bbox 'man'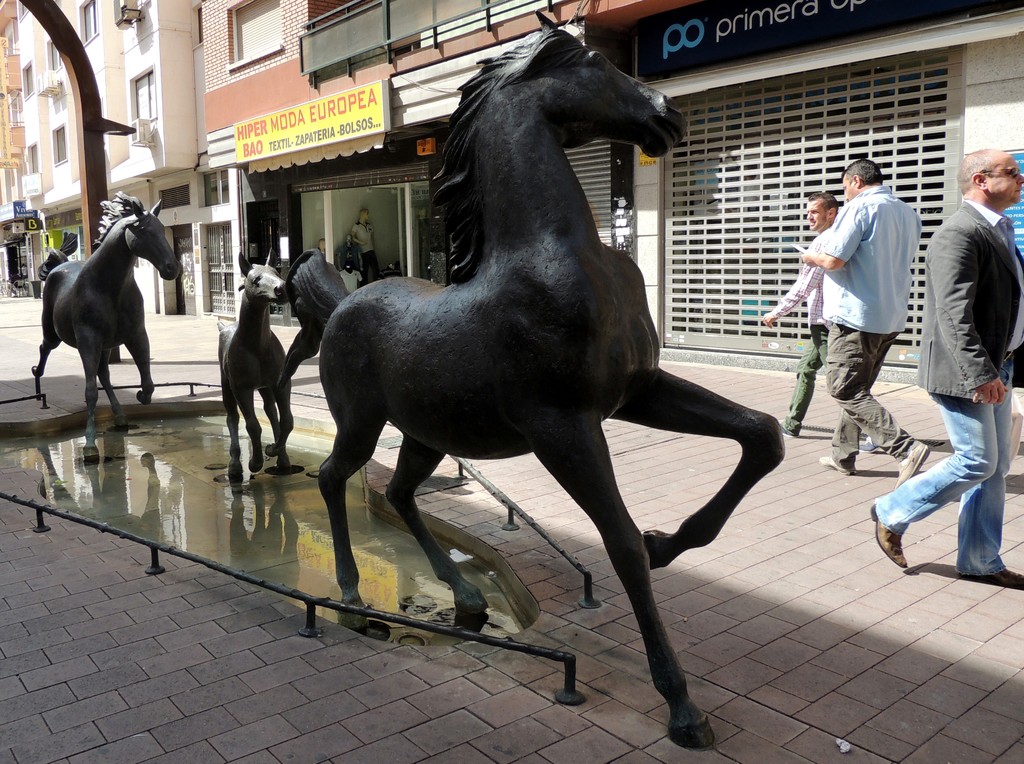
box=[902, 155, 1023, 592]
